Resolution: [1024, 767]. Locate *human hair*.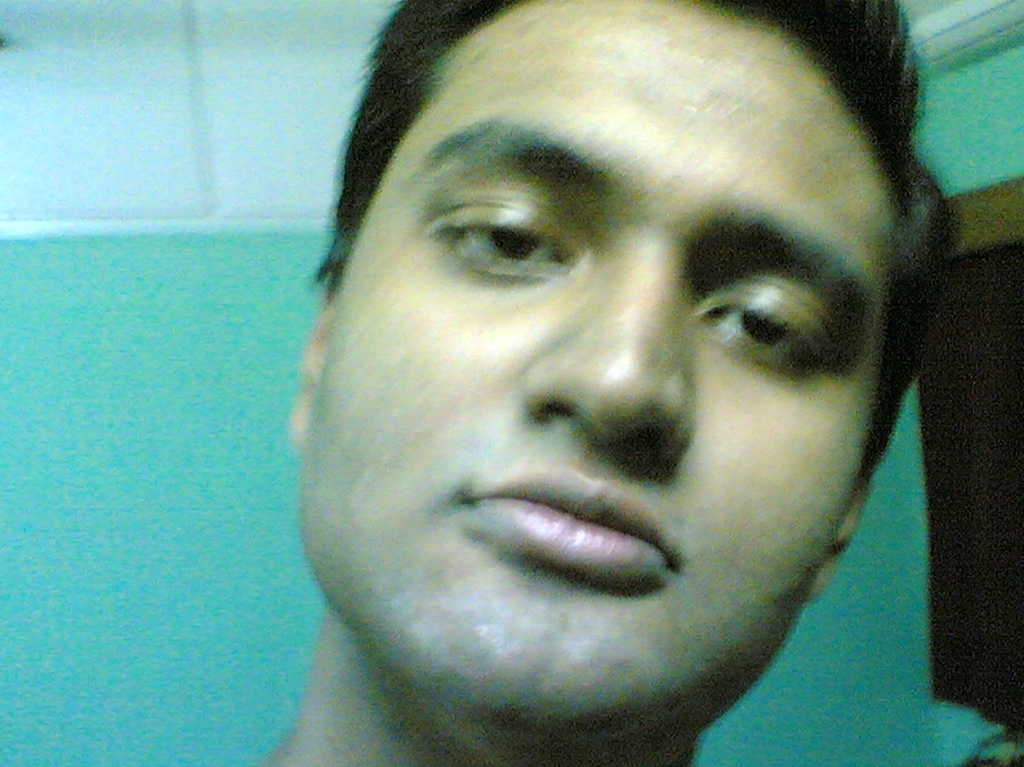
box(265, 0, 942, 502).
